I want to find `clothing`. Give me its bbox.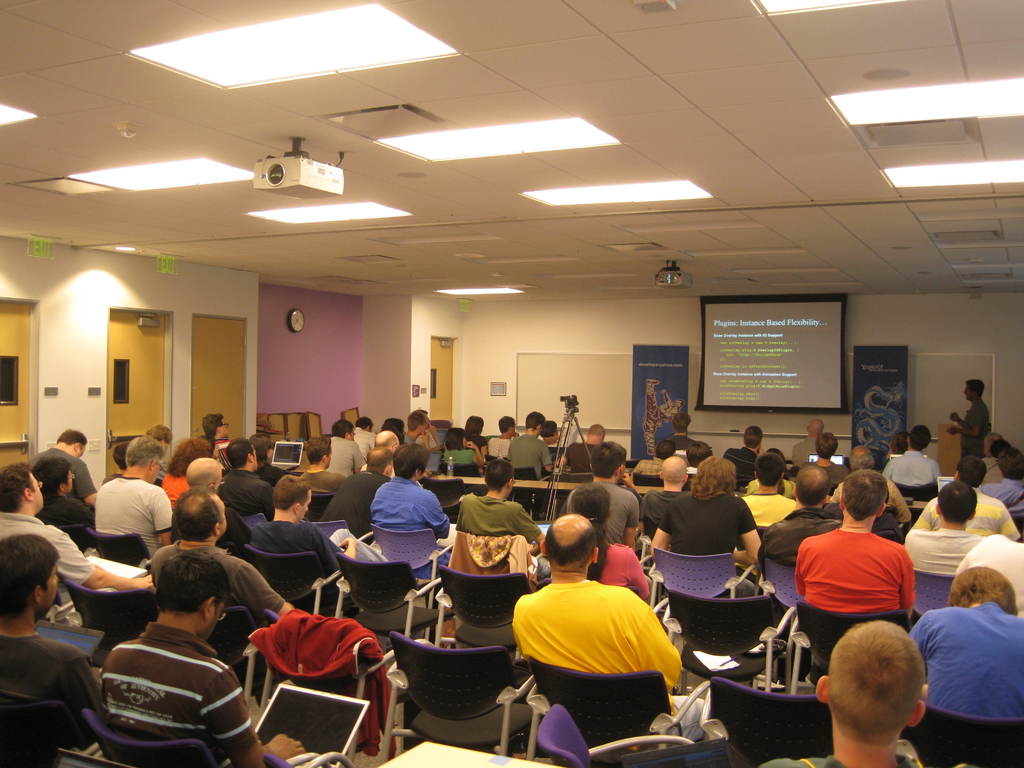
(left=500, top=572, right=707, bottom=711).
